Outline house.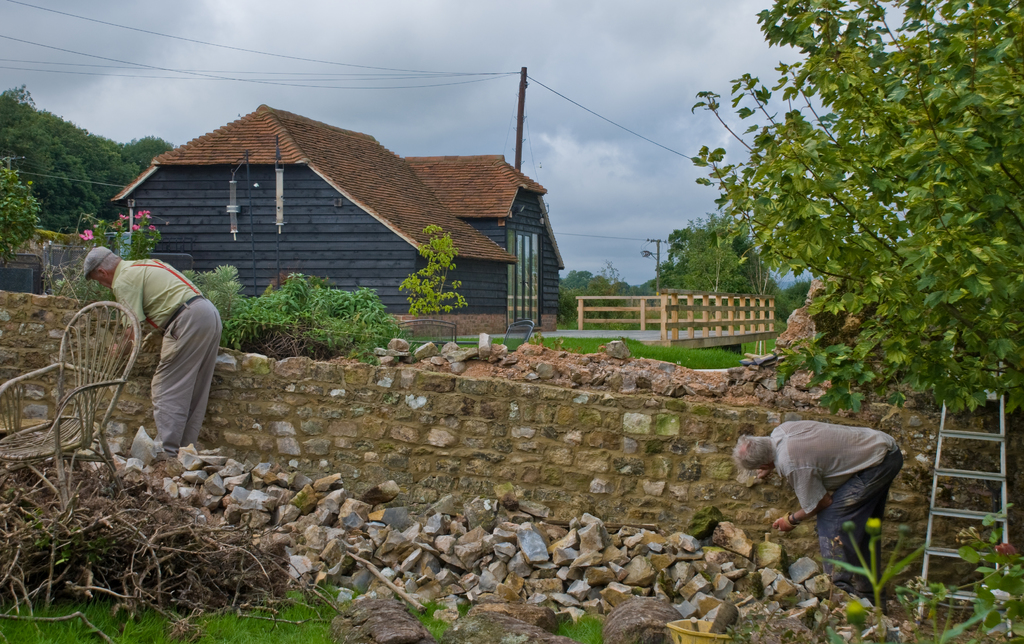
Outline: 97/85/560/334.
